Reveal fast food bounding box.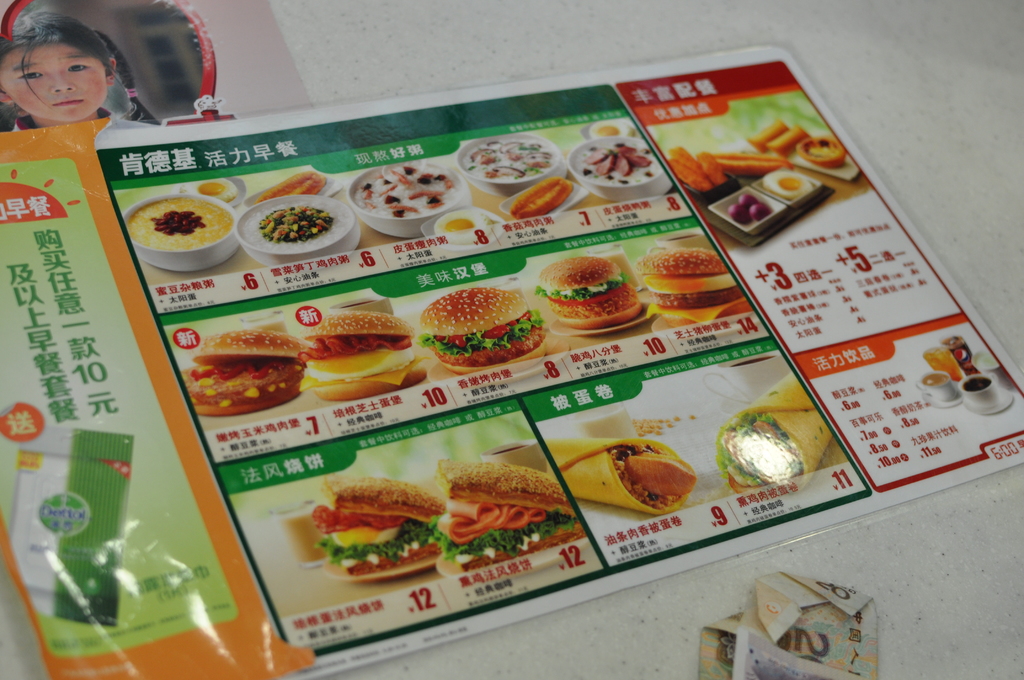
Revealed: 541, 441, 696, 516.
